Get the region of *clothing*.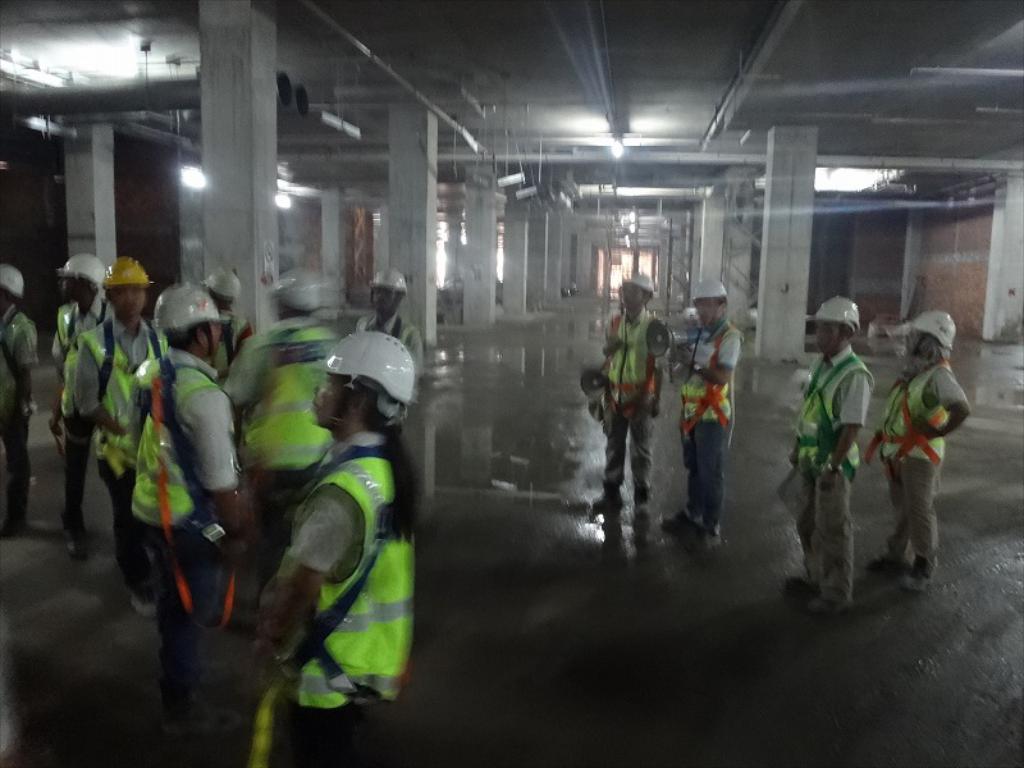
<box>207,310,252,388</box>.
